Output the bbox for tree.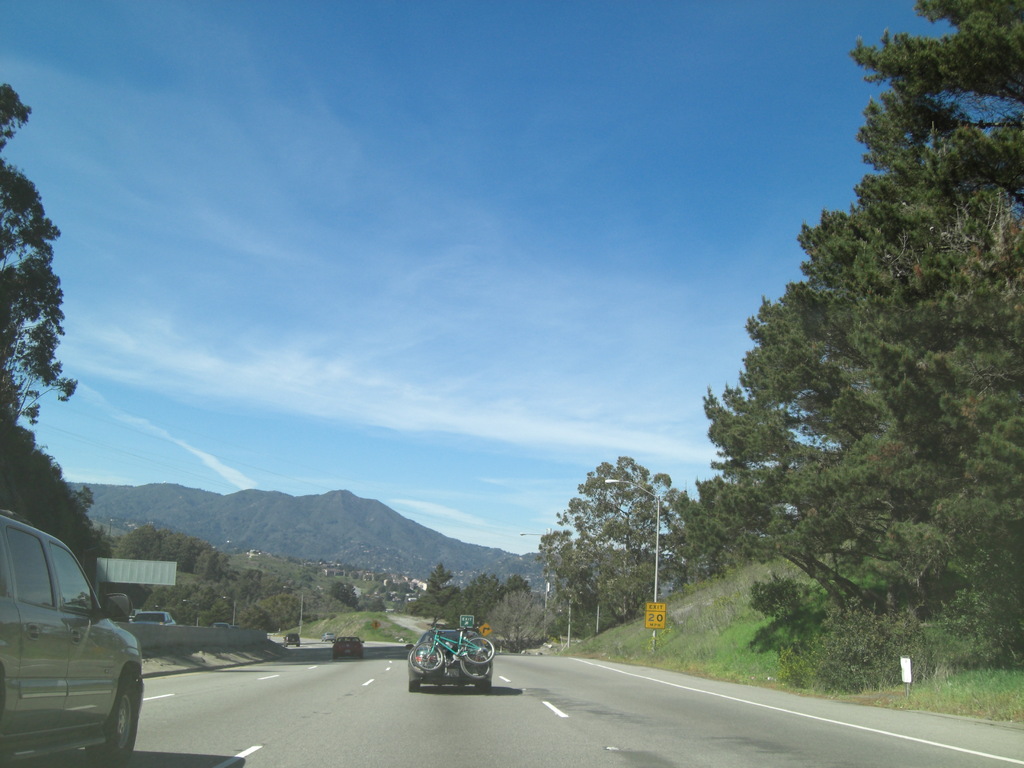
0,89,106,611.
